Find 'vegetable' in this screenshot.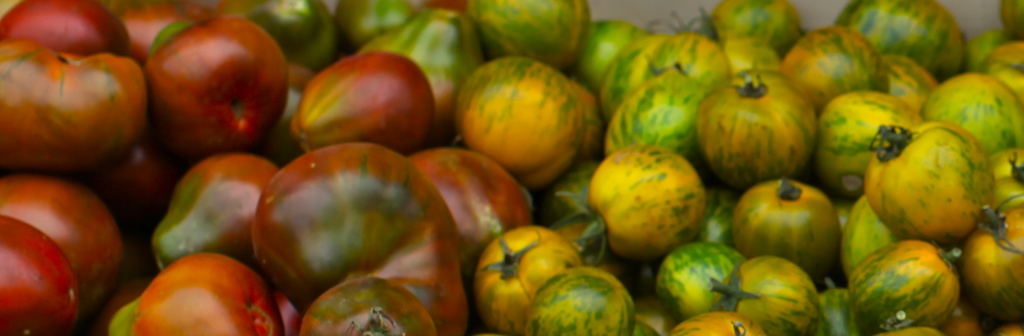
The bounding box for 'vegetable' is region(683, 70, 831, 185).
